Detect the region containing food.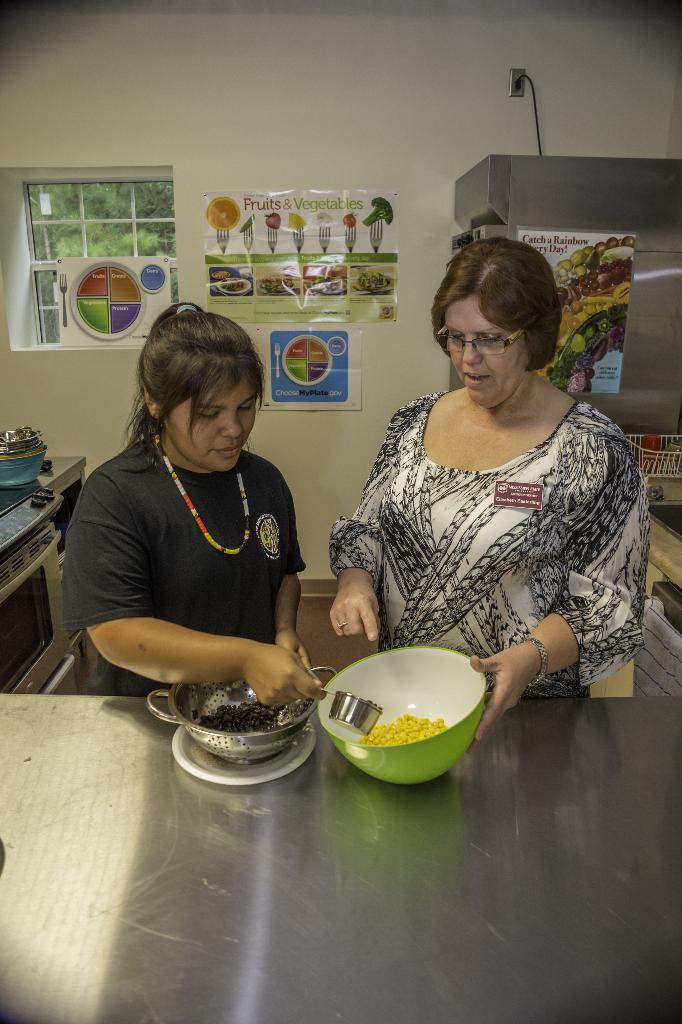
pyautogui.locateOnScreen(204, 197, 246, 230).
